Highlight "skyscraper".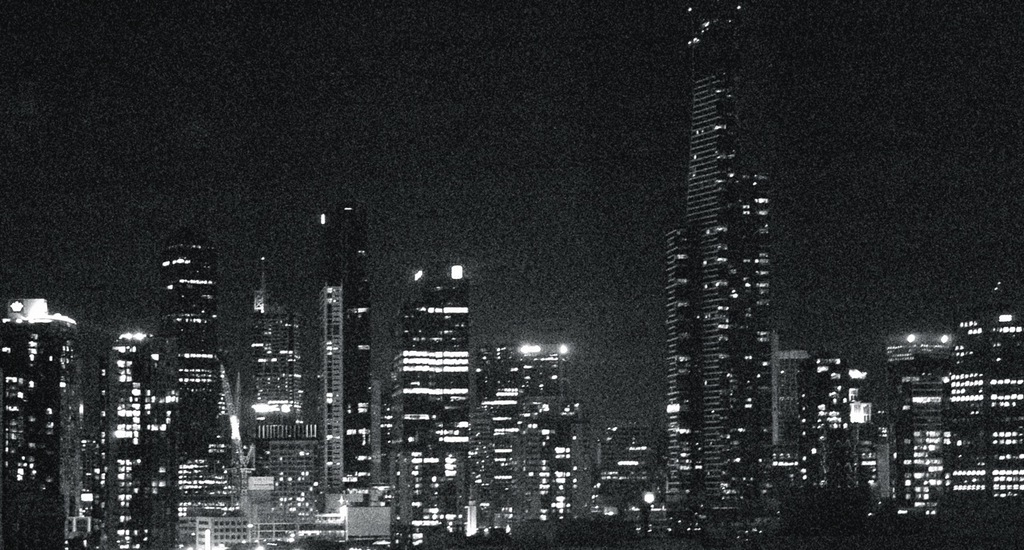
Highlighted region: select_region(406, 447, 495, 549).
